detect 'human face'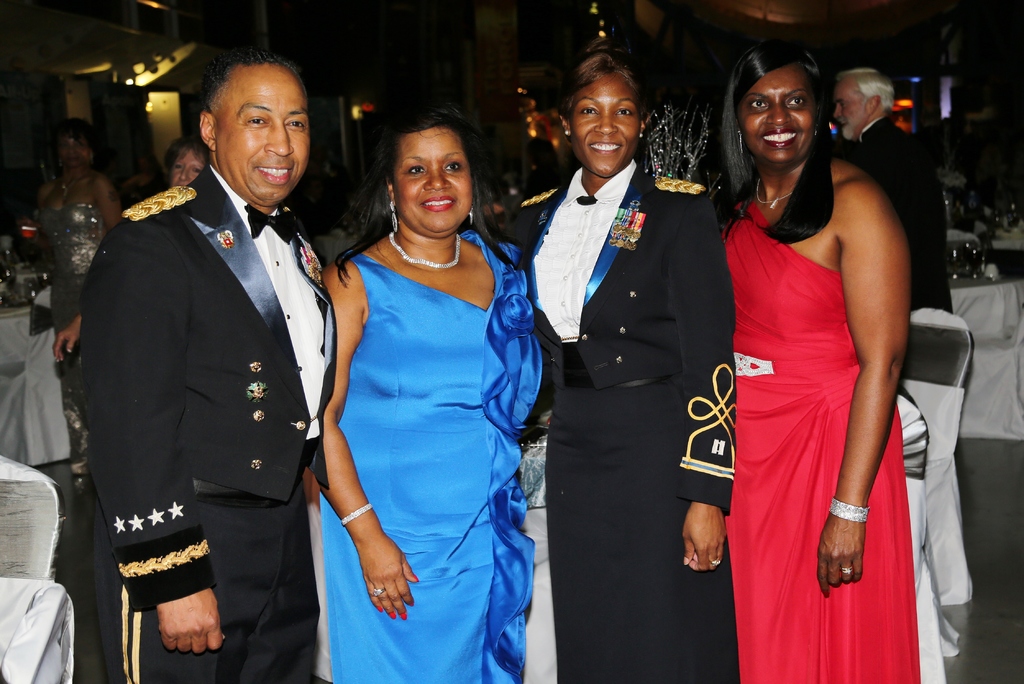
locate(832, 79, 865, 140)
